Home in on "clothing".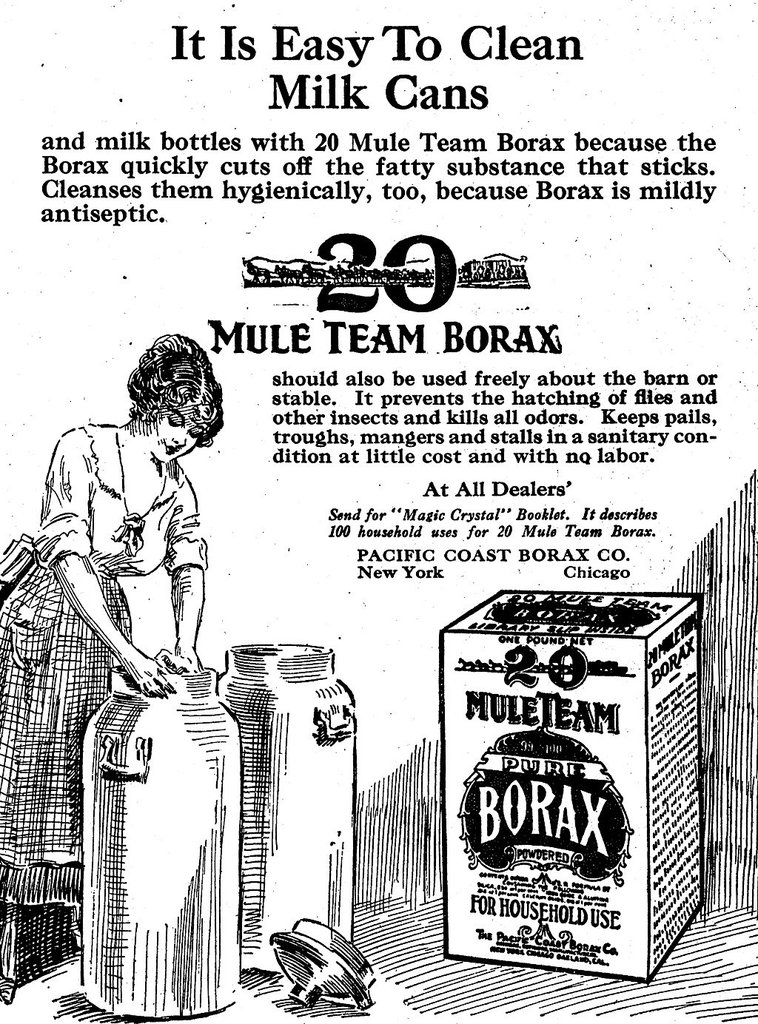
Homed in at <box>2,425,209,1005</box>.
